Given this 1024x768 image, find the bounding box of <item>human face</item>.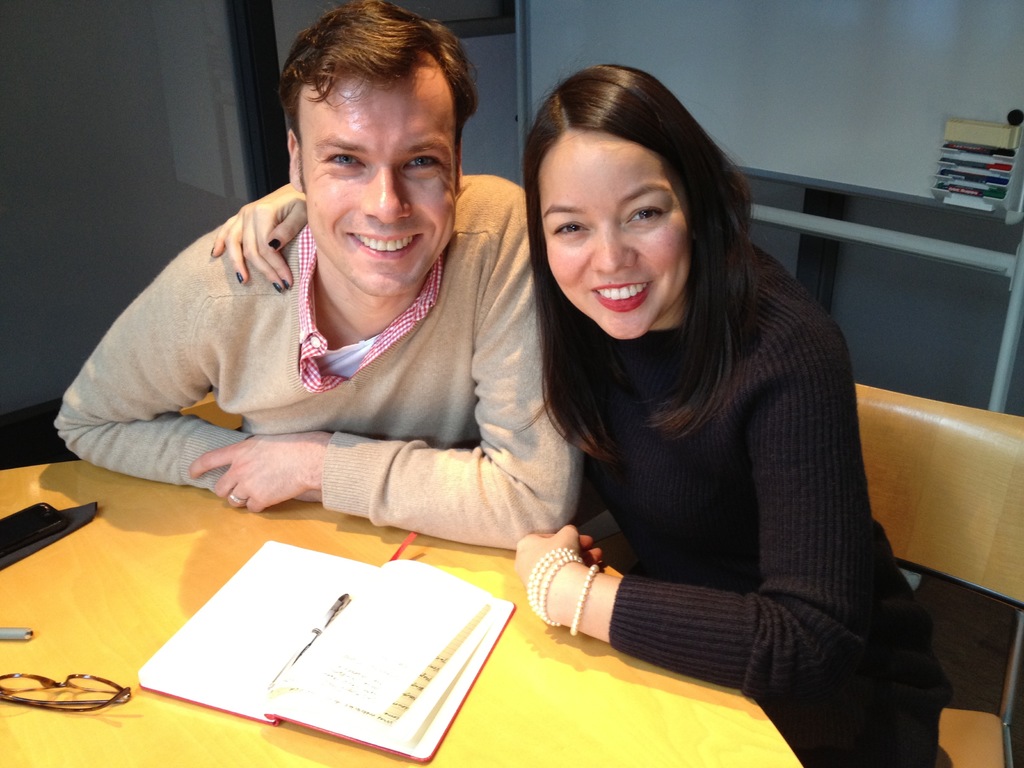
rect(299, 79, 458, 293).
